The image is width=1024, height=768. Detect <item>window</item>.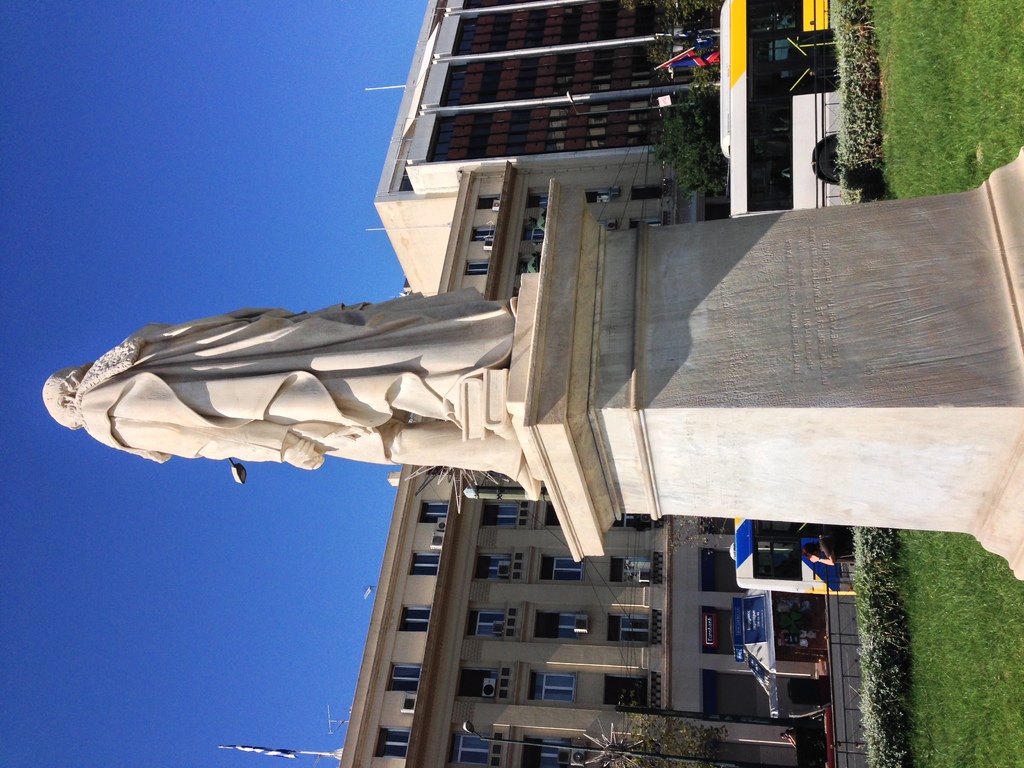
Detection: (546,556,578,579).
